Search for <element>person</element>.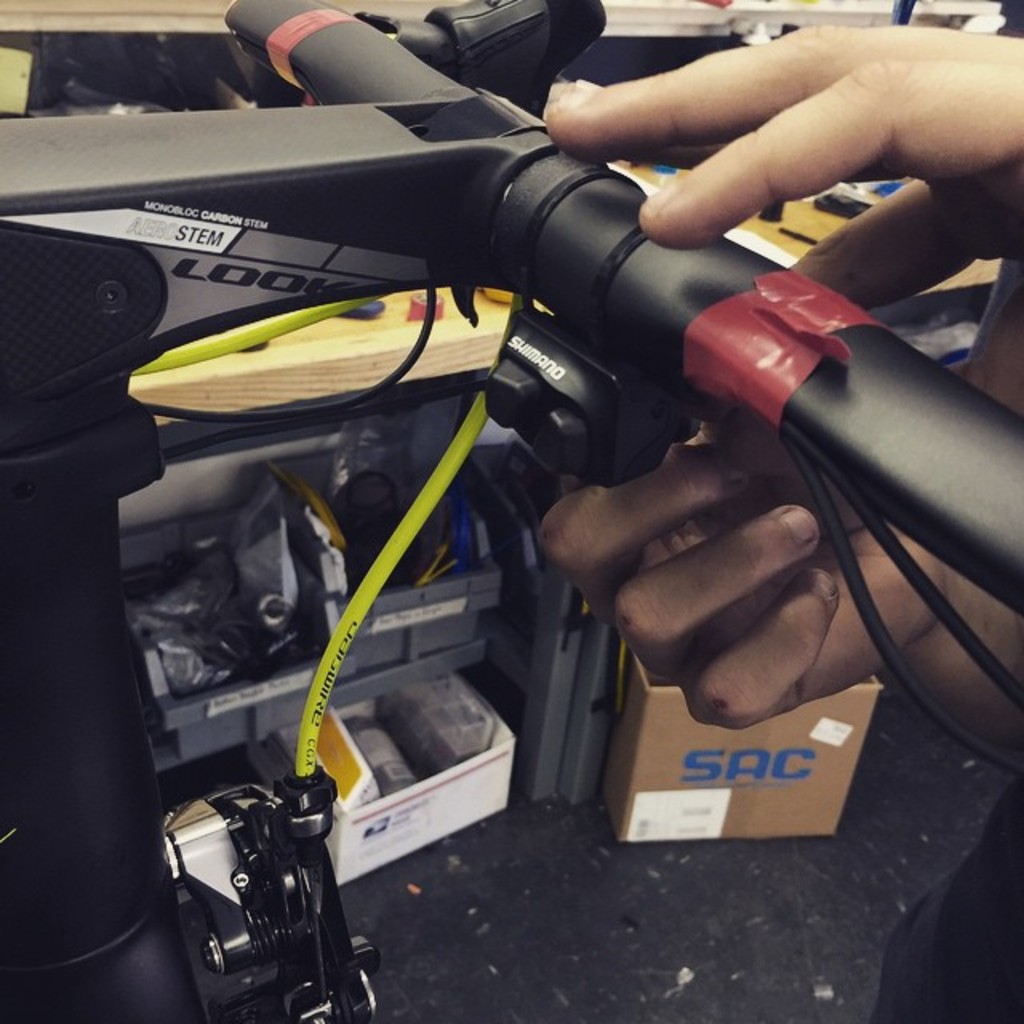
Found at [541,13,1022,752].
